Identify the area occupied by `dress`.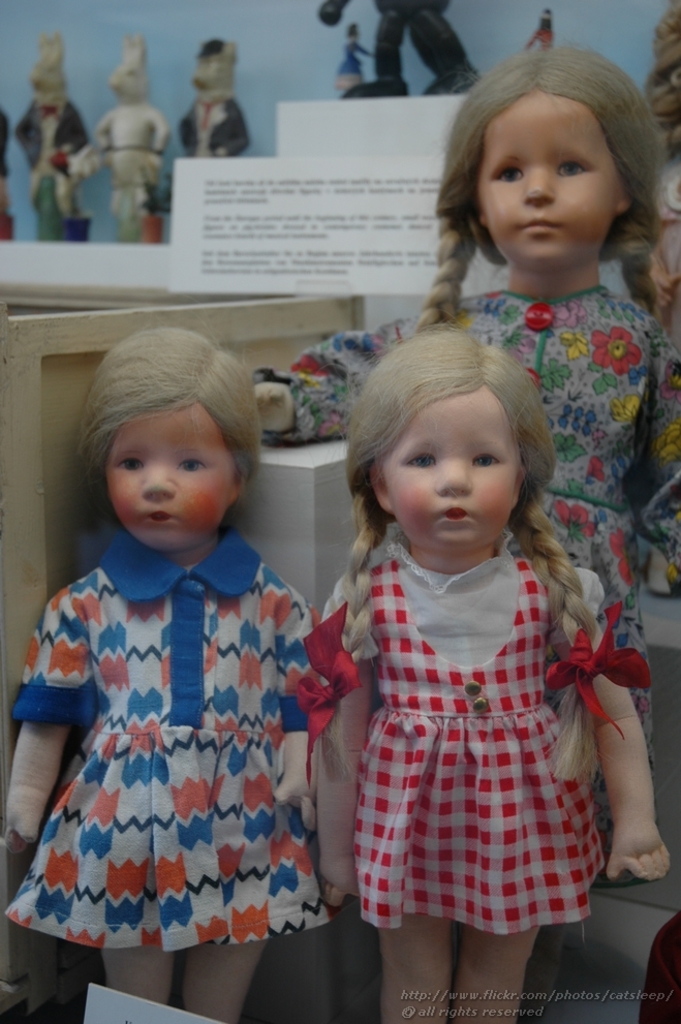
Area: box(6, 528, 337, 954).
